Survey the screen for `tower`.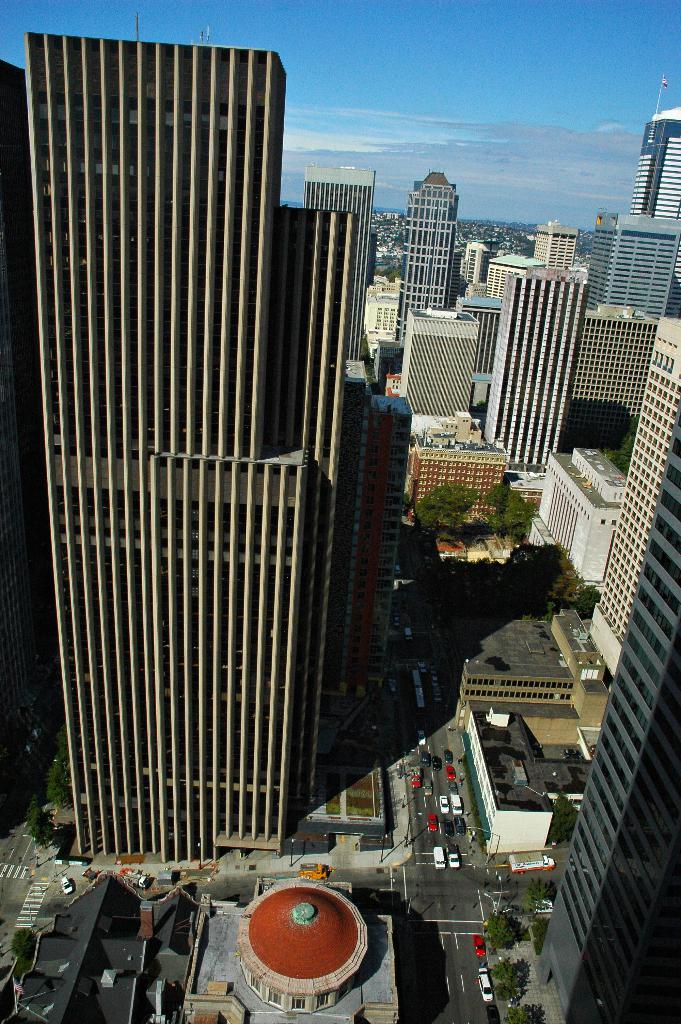
Survey found: <bbox>396, 167, 452, 342</bbox>.
